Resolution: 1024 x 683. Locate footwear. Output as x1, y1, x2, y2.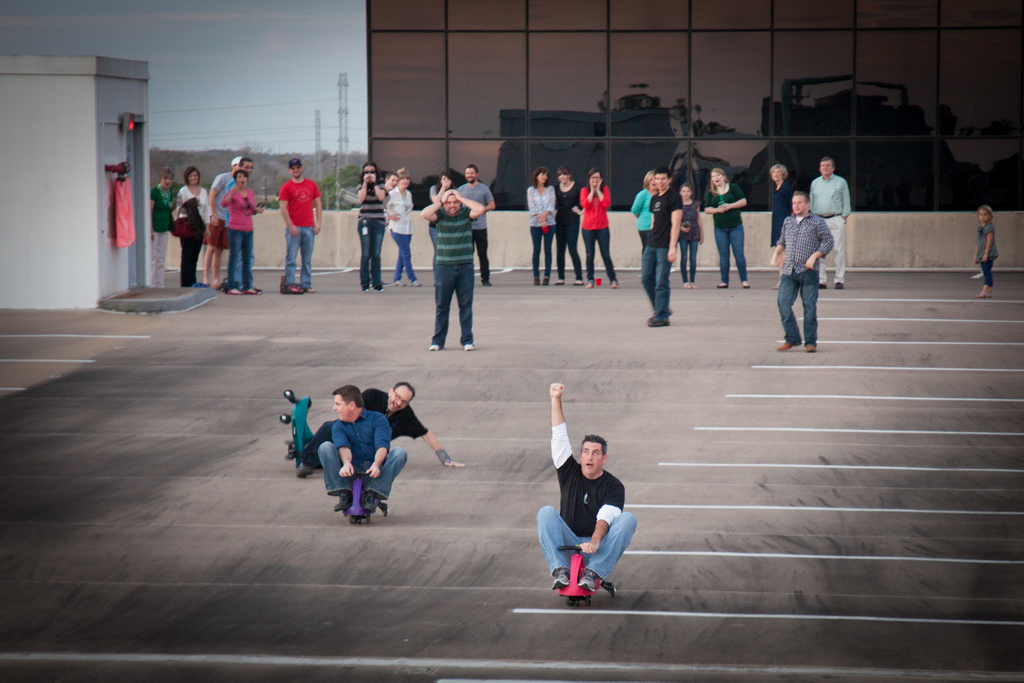
976, 295, 986, 297.
